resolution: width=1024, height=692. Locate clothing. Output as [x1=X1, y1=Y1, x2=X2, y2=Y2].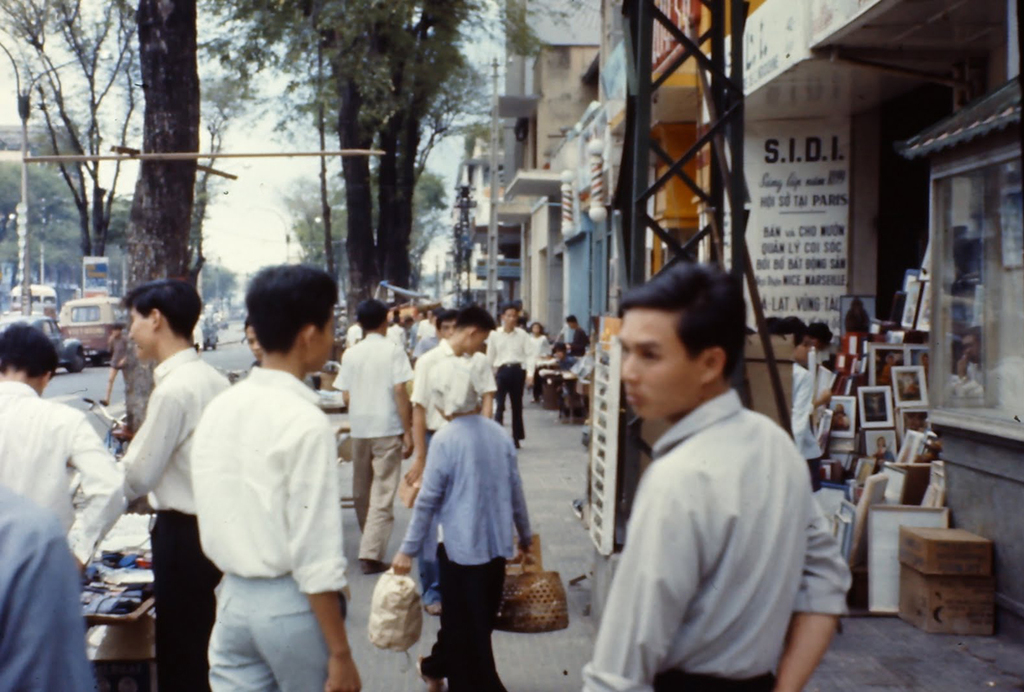
[x1=112, y1=349, x2=227, y2=691].
